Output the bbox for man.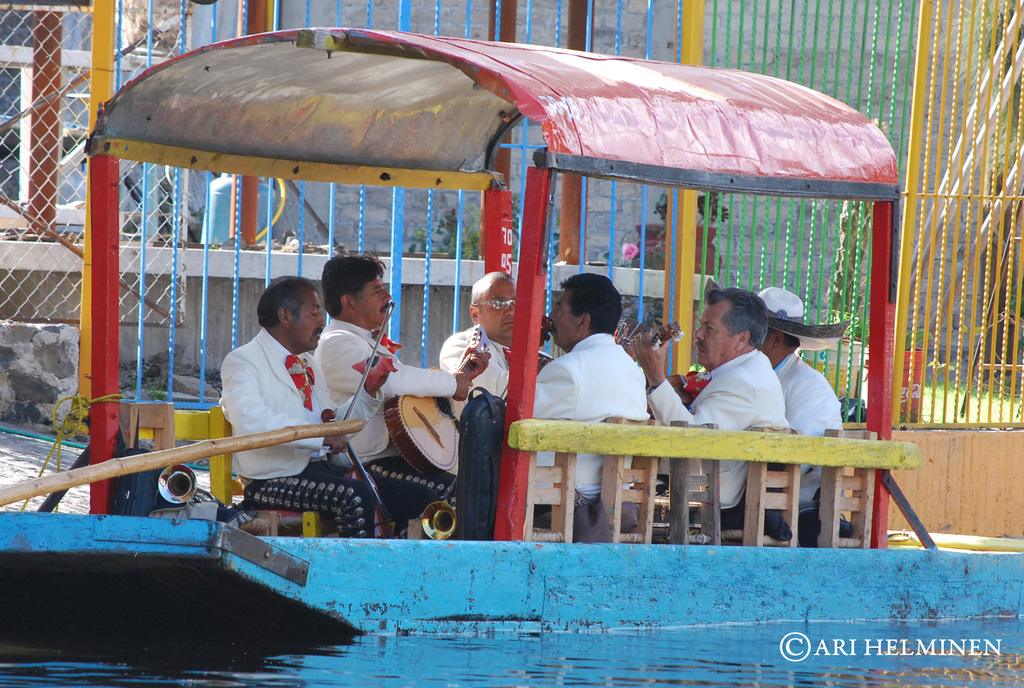
locate(518, 270, 646, 513).
